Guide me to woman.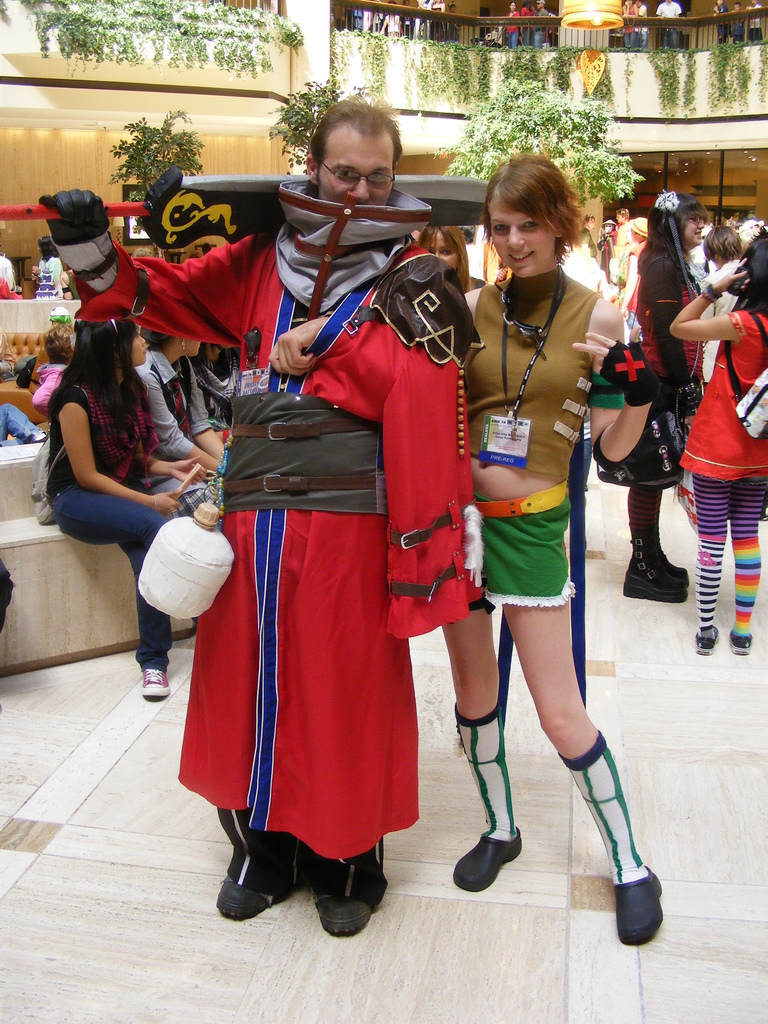
Guidance: 620 214 650 341.
